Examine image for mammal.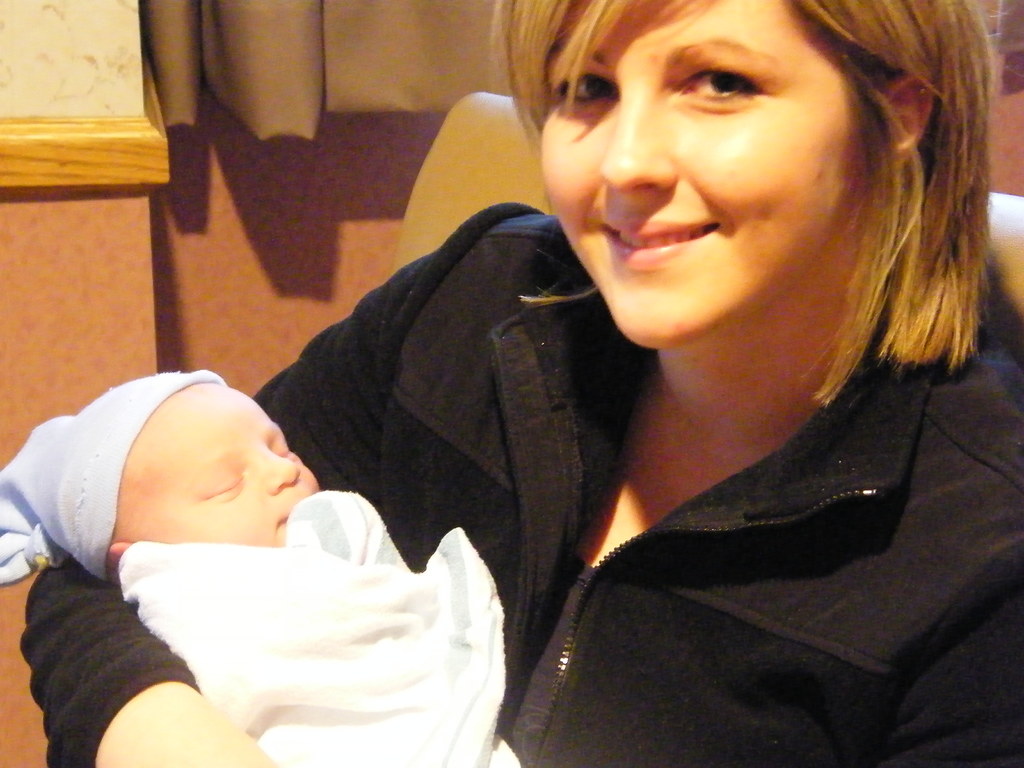
Examination result: <region>0, 379, 477, 723</region>.
